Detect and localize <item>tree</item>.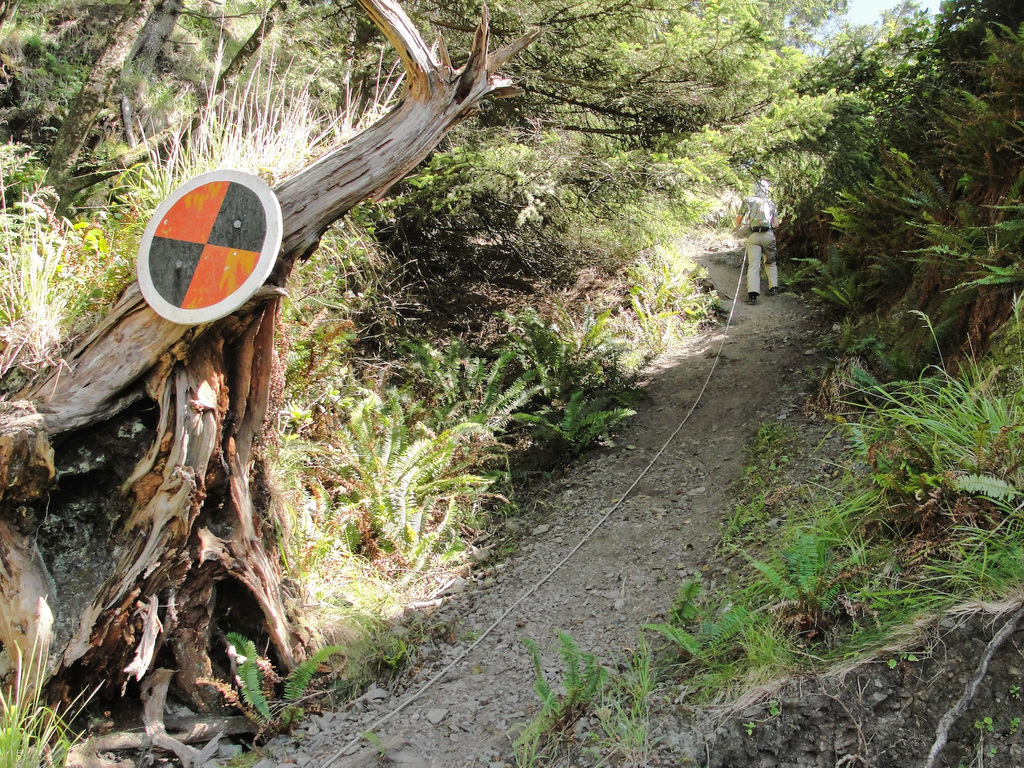
Localized at BBox(0, 0, 1023, 767).
